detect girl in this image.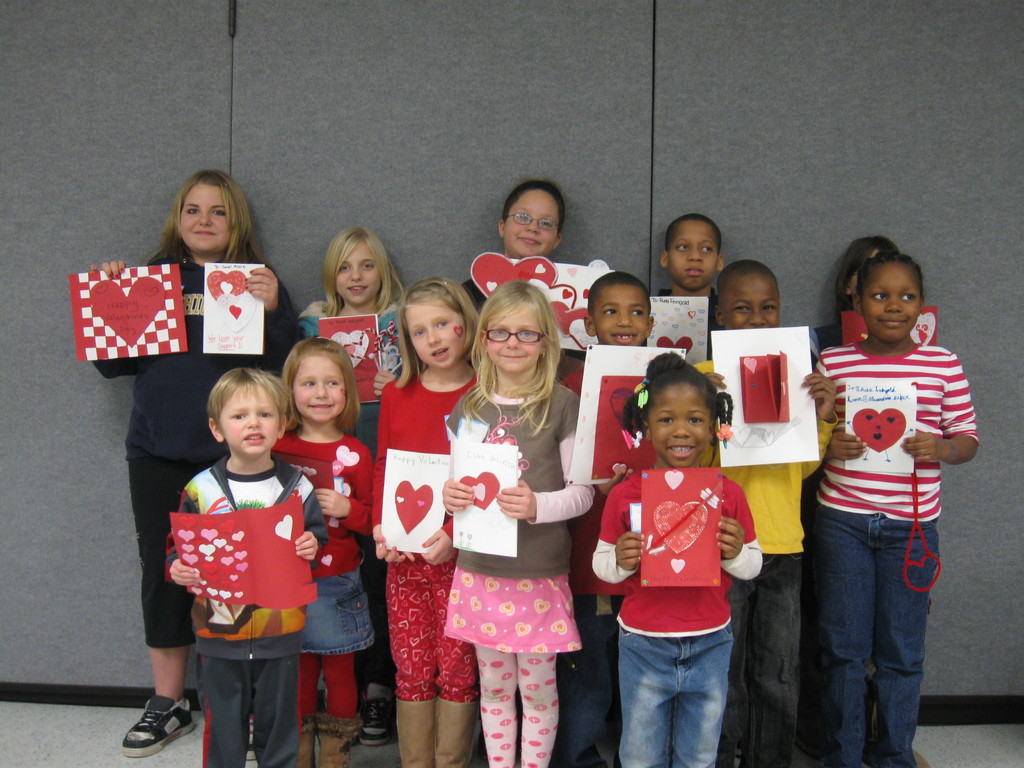
Detection: bbox(273, 340, 374, 767).
